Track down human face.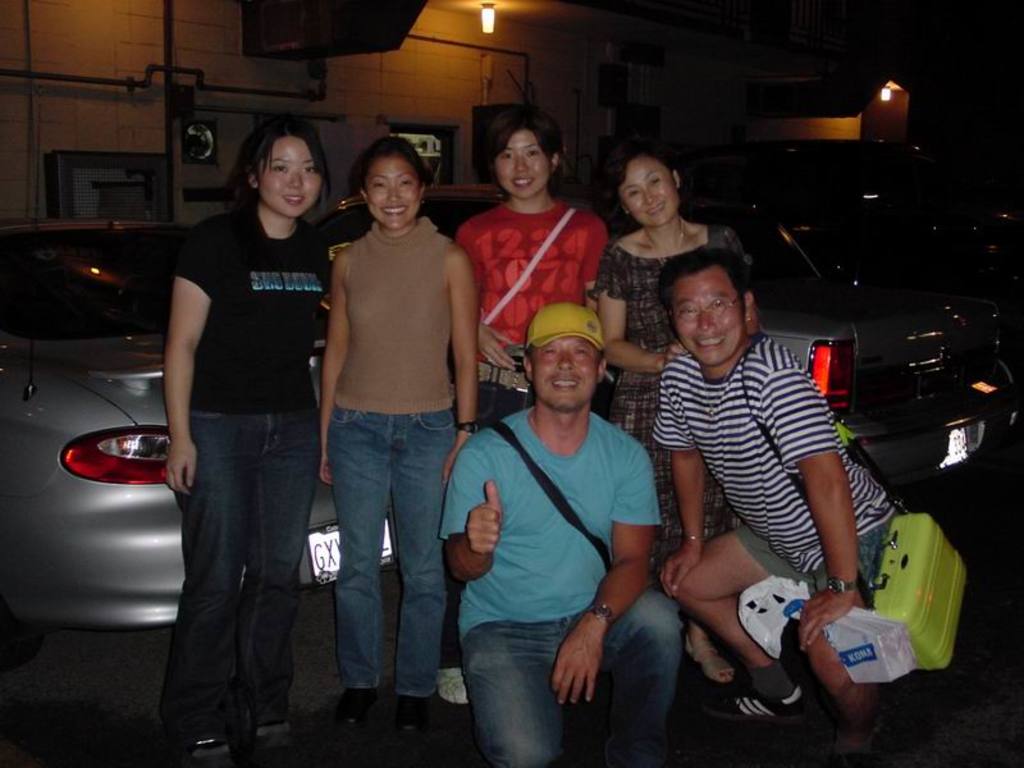
Tracked to box=[622, 157, 673, 233].
